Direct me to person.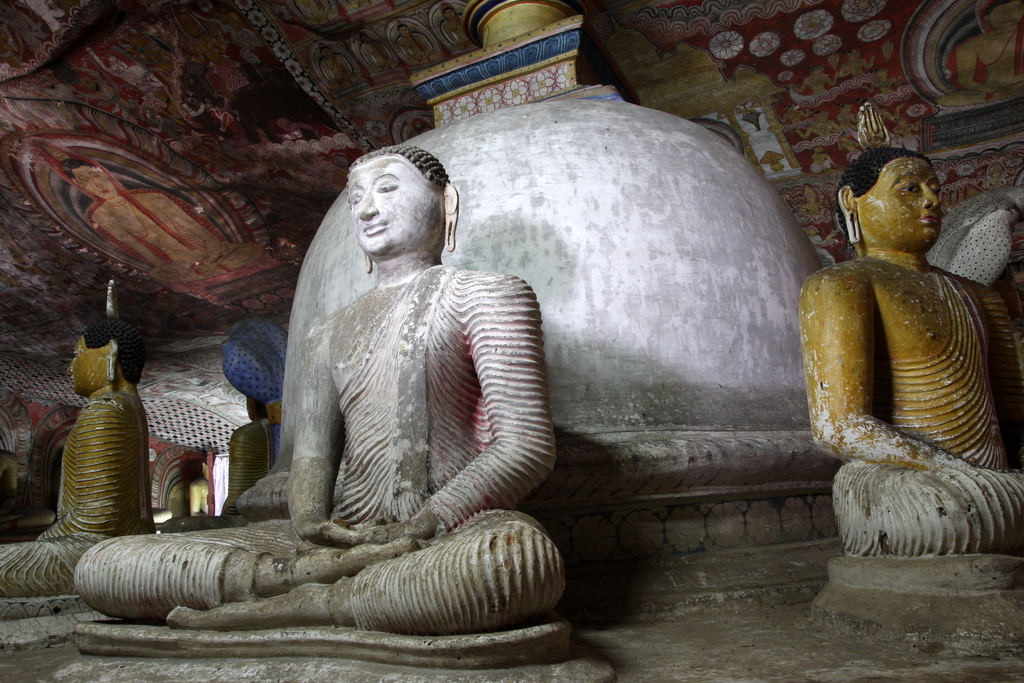
Direction: pyautogui.locateOnScreen(65, 145, 561, 646).
